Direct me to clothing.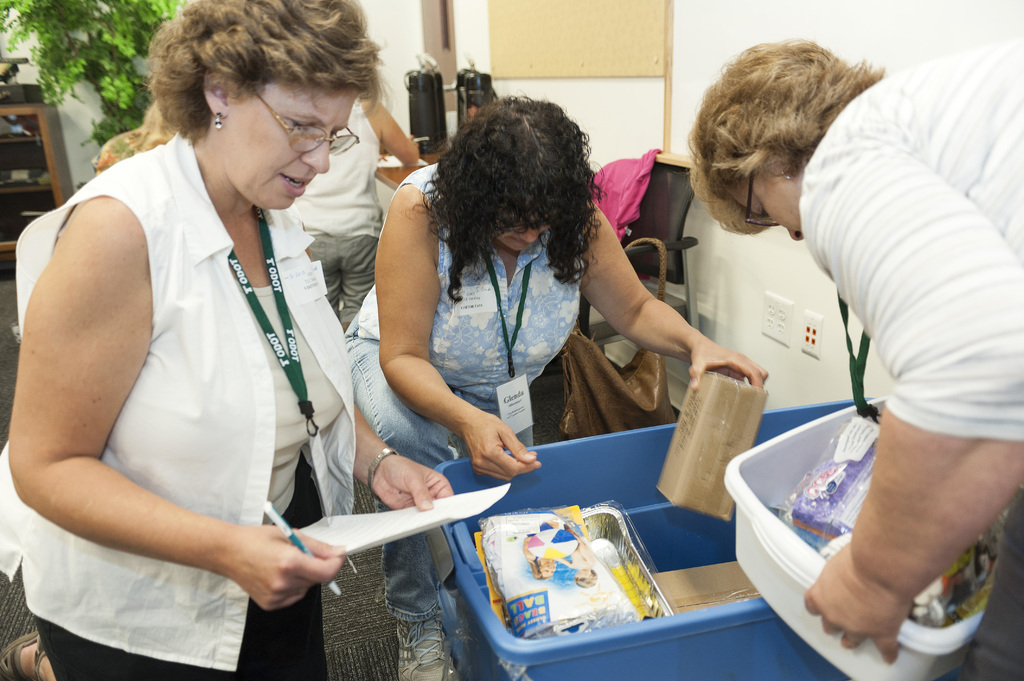
Direction: x1=30 y1=93 x2=369 y2=665.
